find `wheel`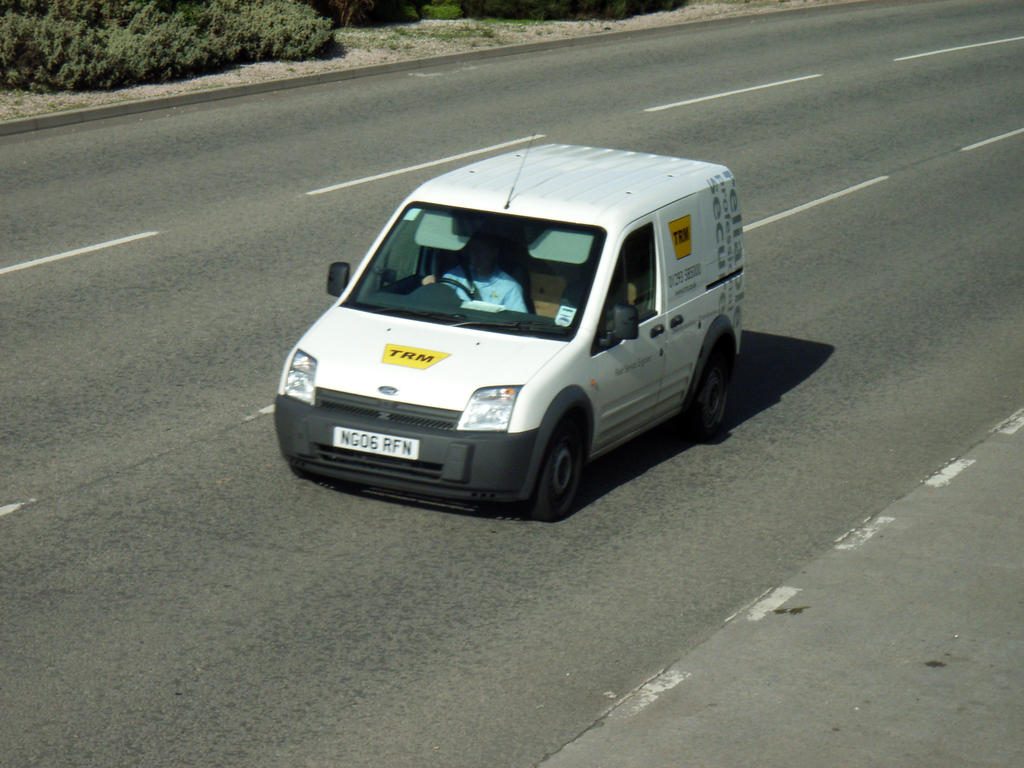
bbox=[435, 278, 475, 301]
